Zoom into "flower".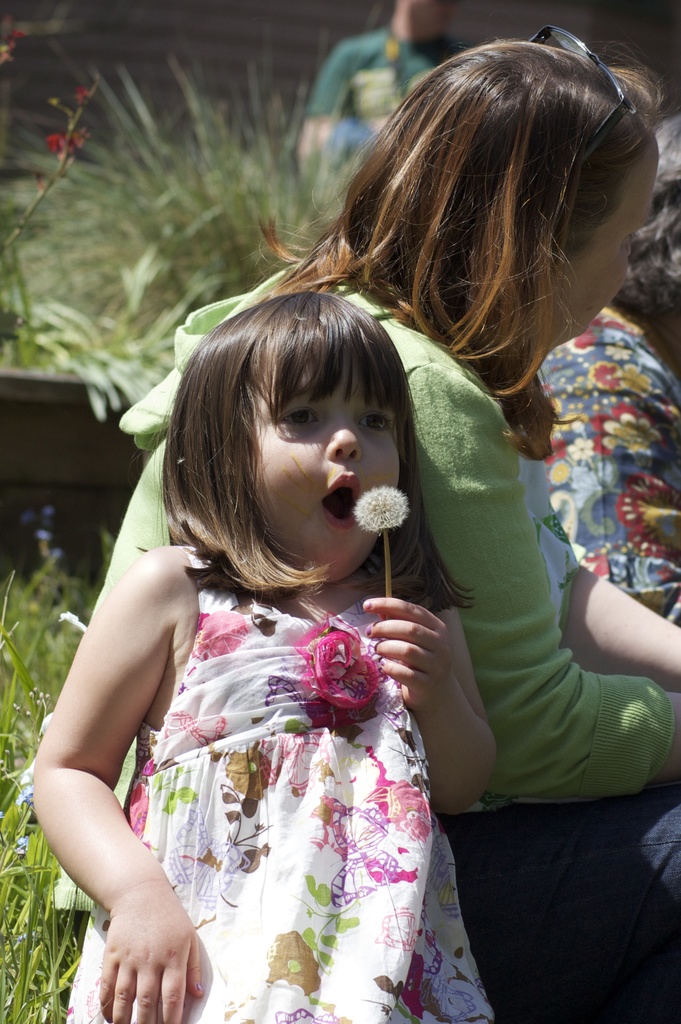
Zoom target: 293,641,381,727.
